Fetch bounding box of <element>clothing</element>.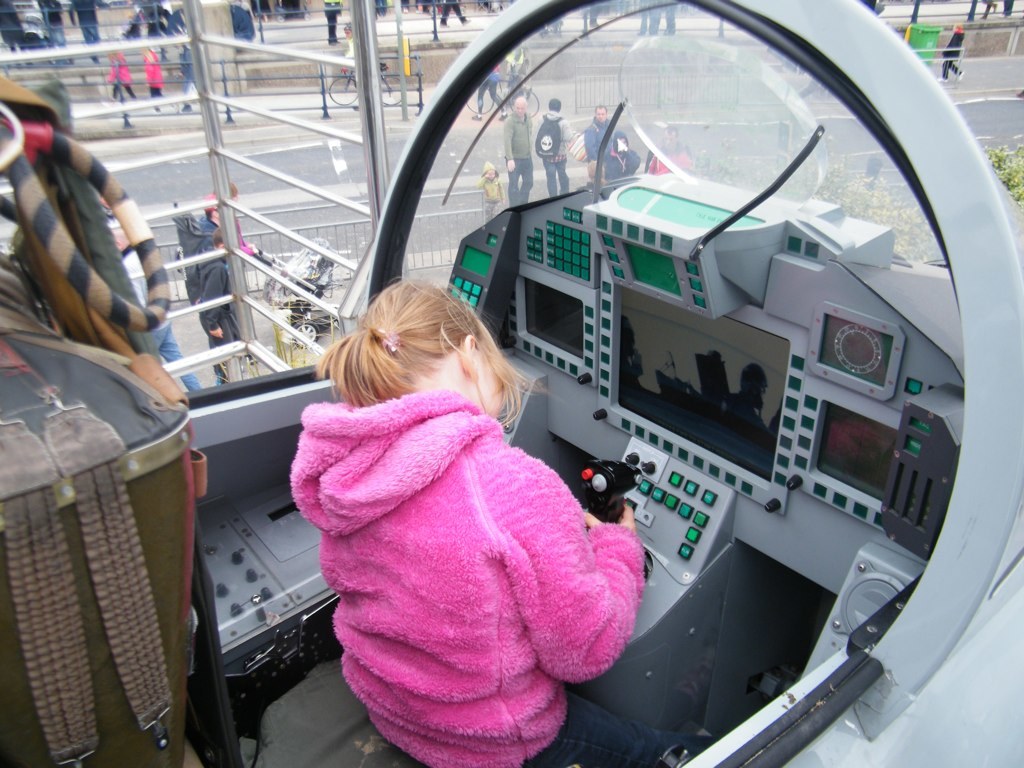
Bbox: locate(145, 55, 169, 89).
